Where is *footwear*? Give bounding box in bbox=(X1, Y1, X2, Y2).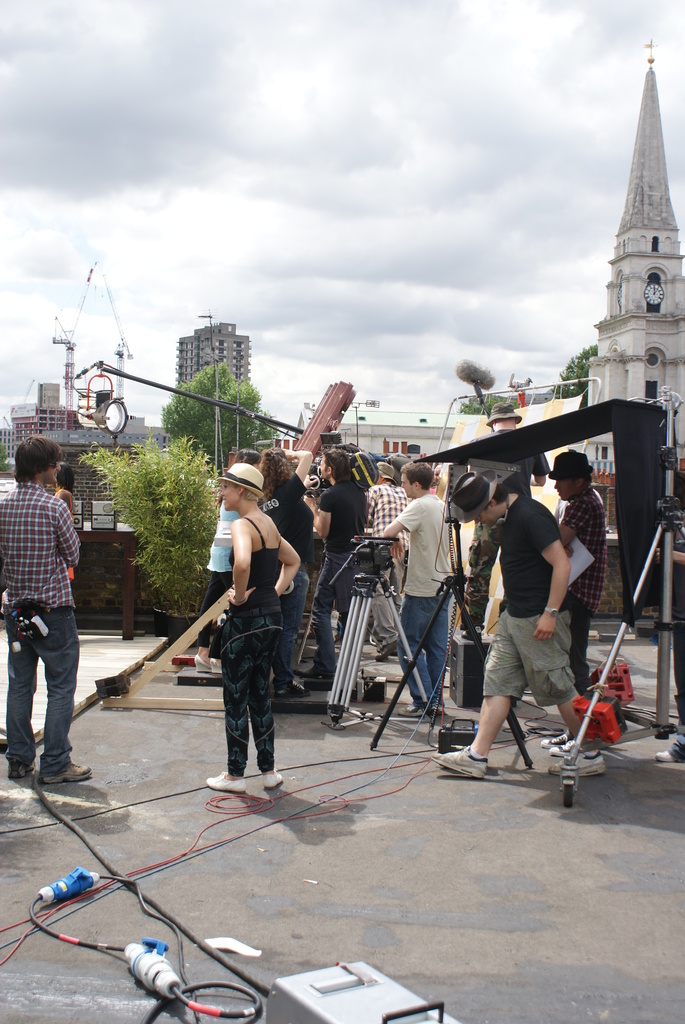
bbox=(193, 655, 211, 674).
